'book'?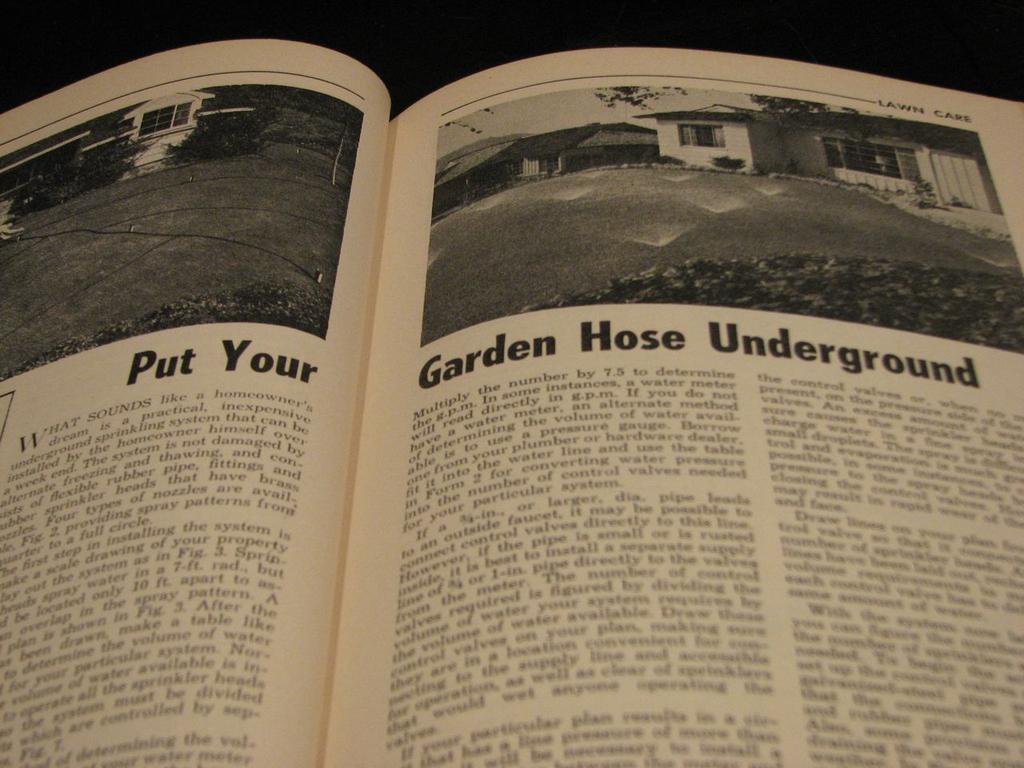
x1=29 y1=21 x2=956 y2=753
